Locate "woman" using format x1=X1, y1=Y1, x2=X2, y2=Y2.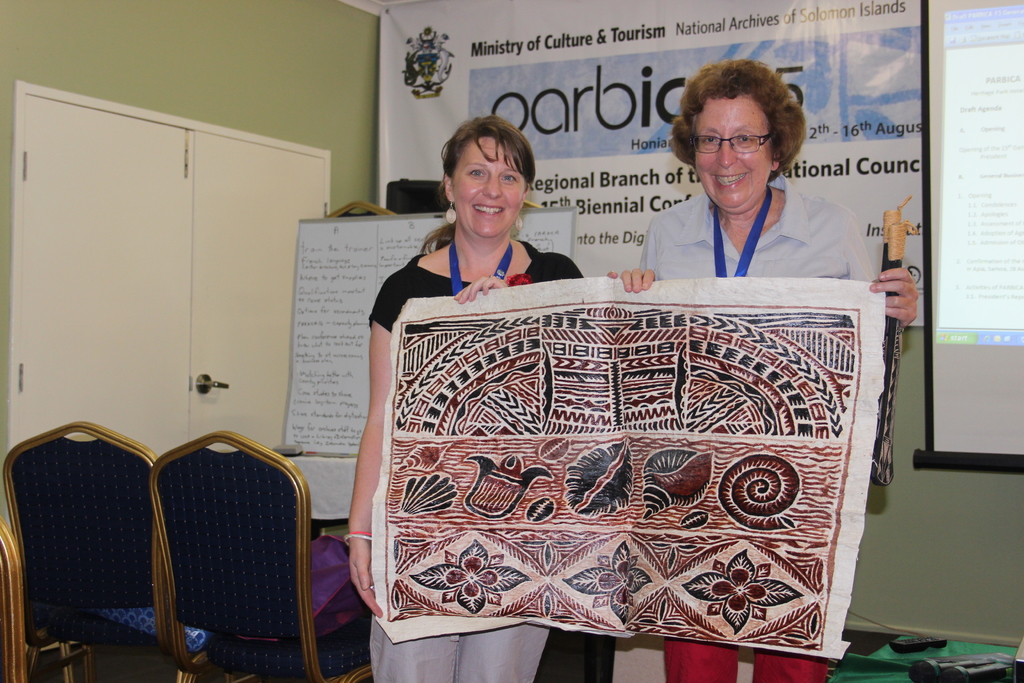
x1=626, y1=58, x2=860, y2=295.
